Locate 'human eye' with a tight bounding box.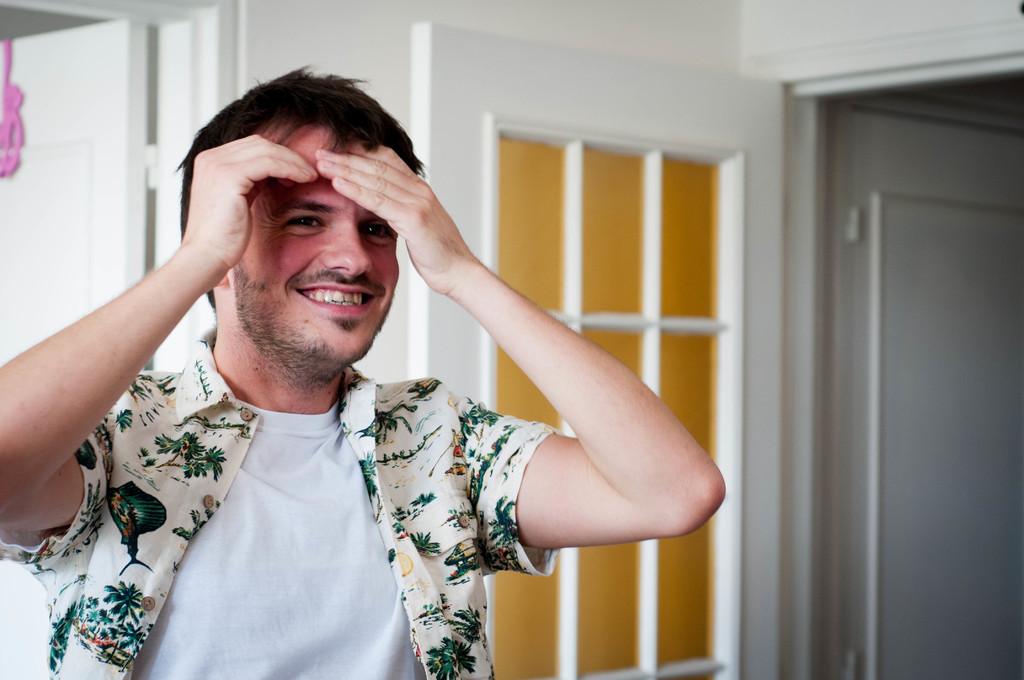
x1=282 y1=209 x2=322 y2=229.
